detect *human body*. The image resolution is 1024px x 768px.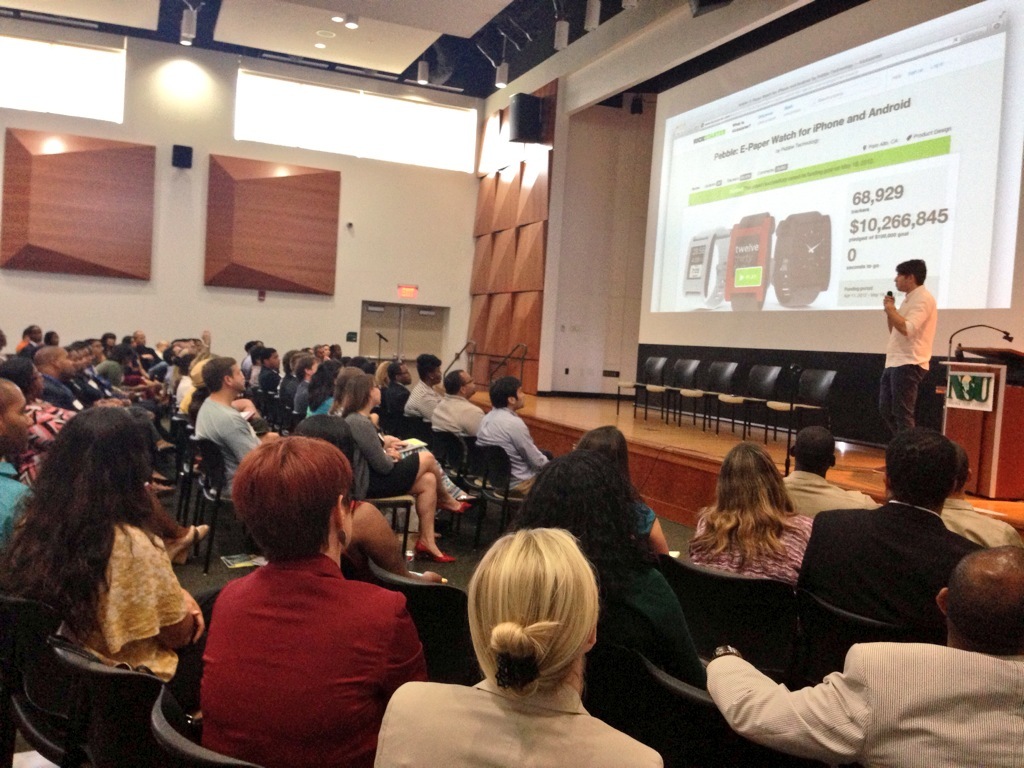
687/497/812/588.
